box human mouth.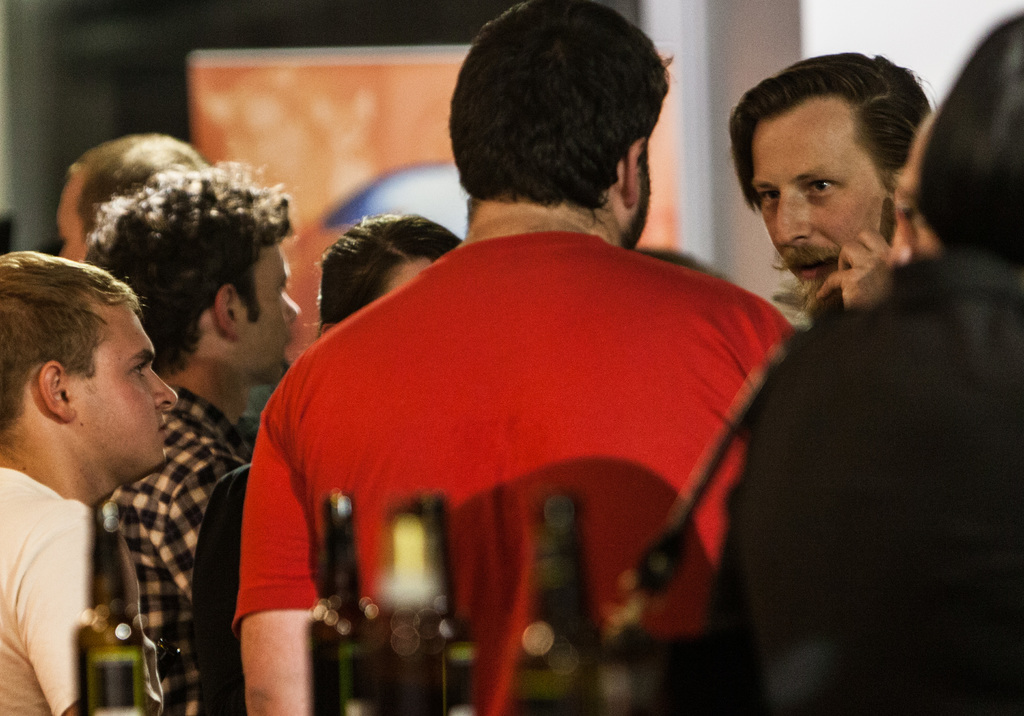
[x1=159, y1=413, x2=166, y2=437].
